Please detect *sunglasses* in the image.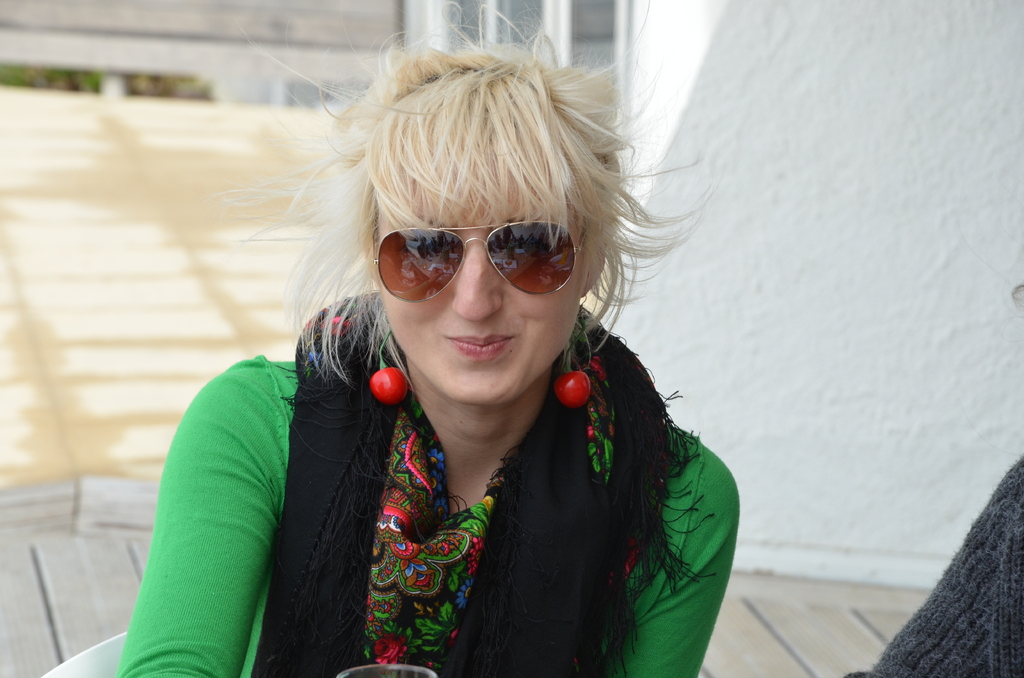
372:220:588:305.
